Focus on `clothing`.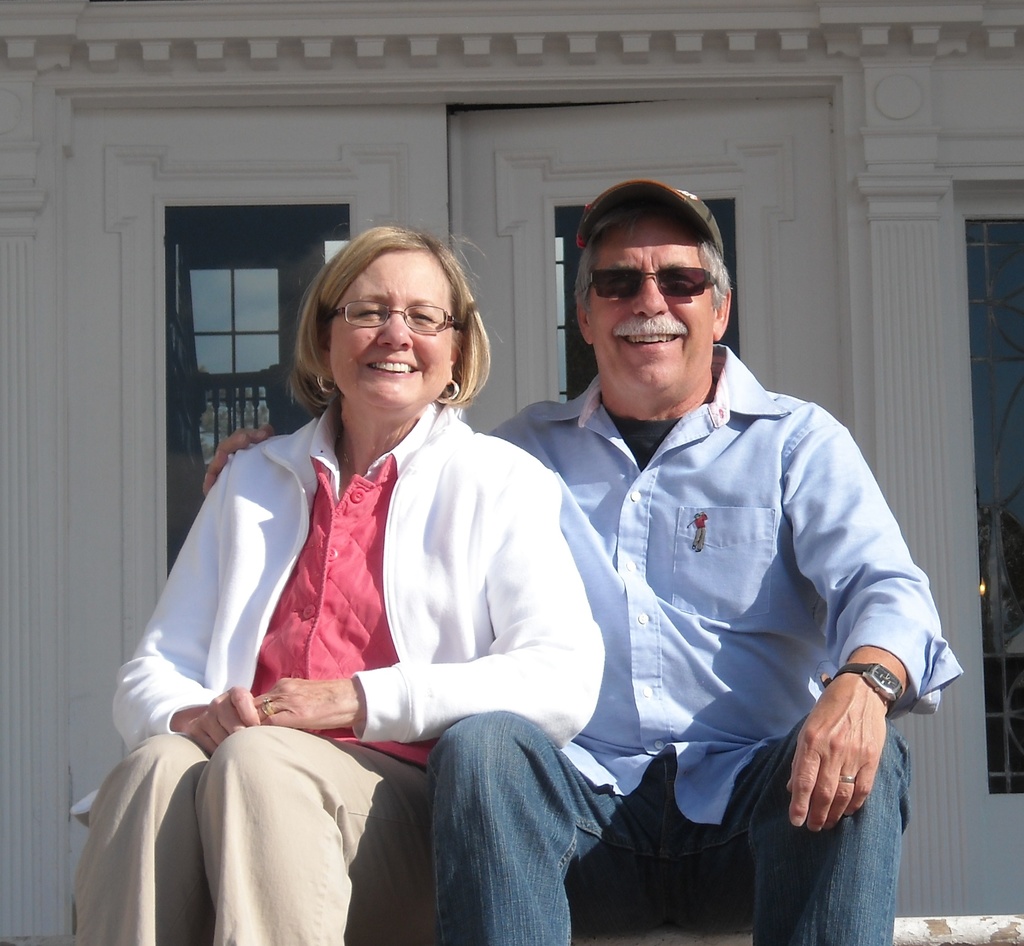
Focused at l=117, t=312, r=606, b=914.
